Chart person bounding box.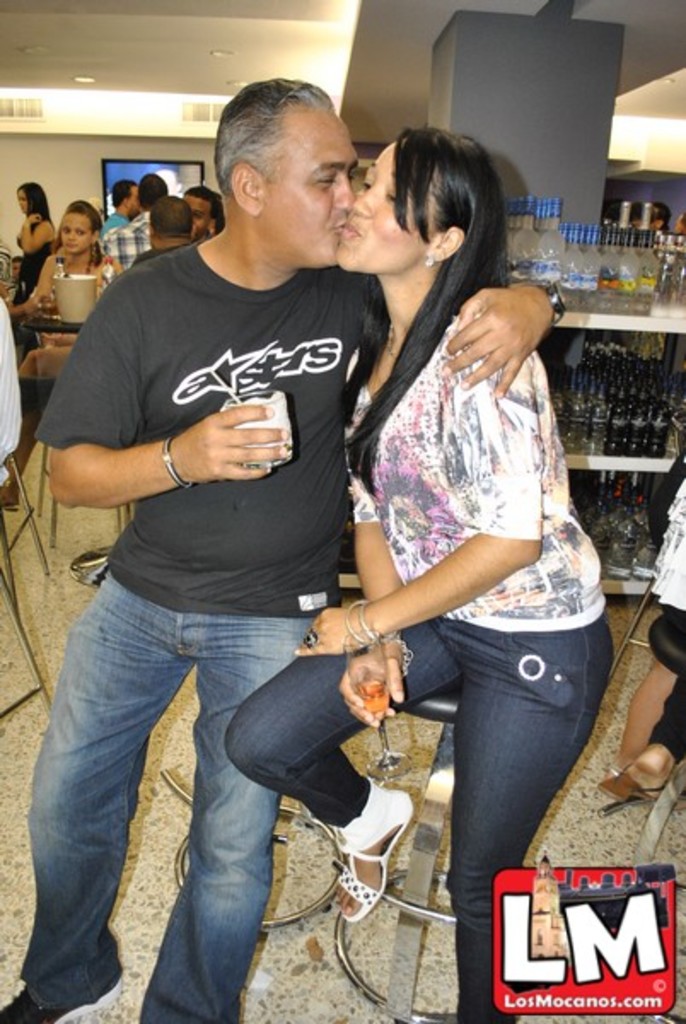
Charted: (left=10, top=181, right=55, bottom=305).
